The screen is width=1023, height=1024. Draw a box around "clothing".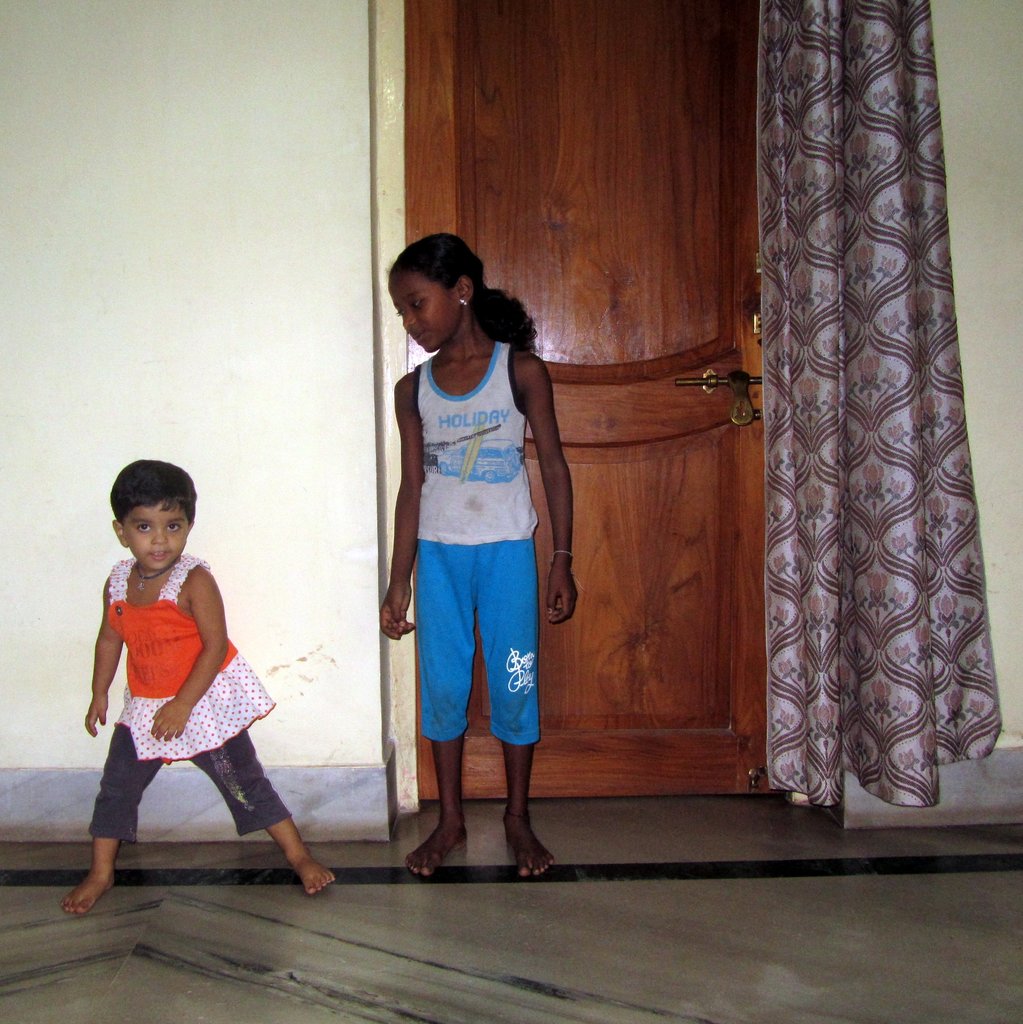
detection(411, 340, 540, 741).
